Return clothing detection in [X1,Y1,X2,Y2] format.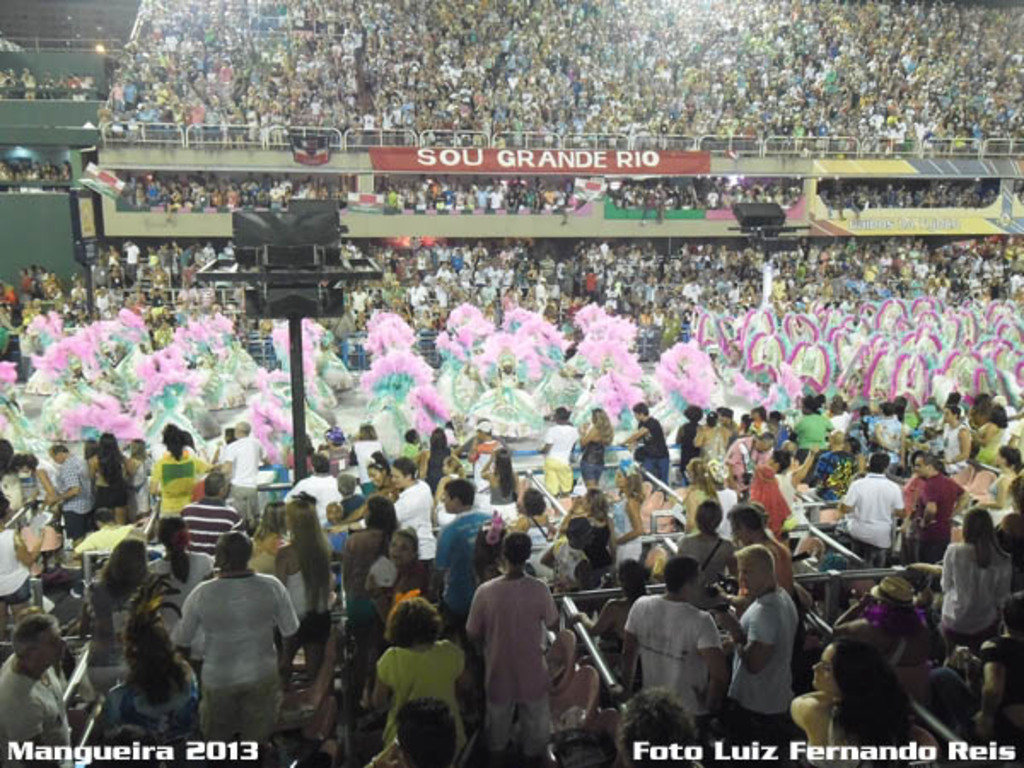
[82,573,166,698].
